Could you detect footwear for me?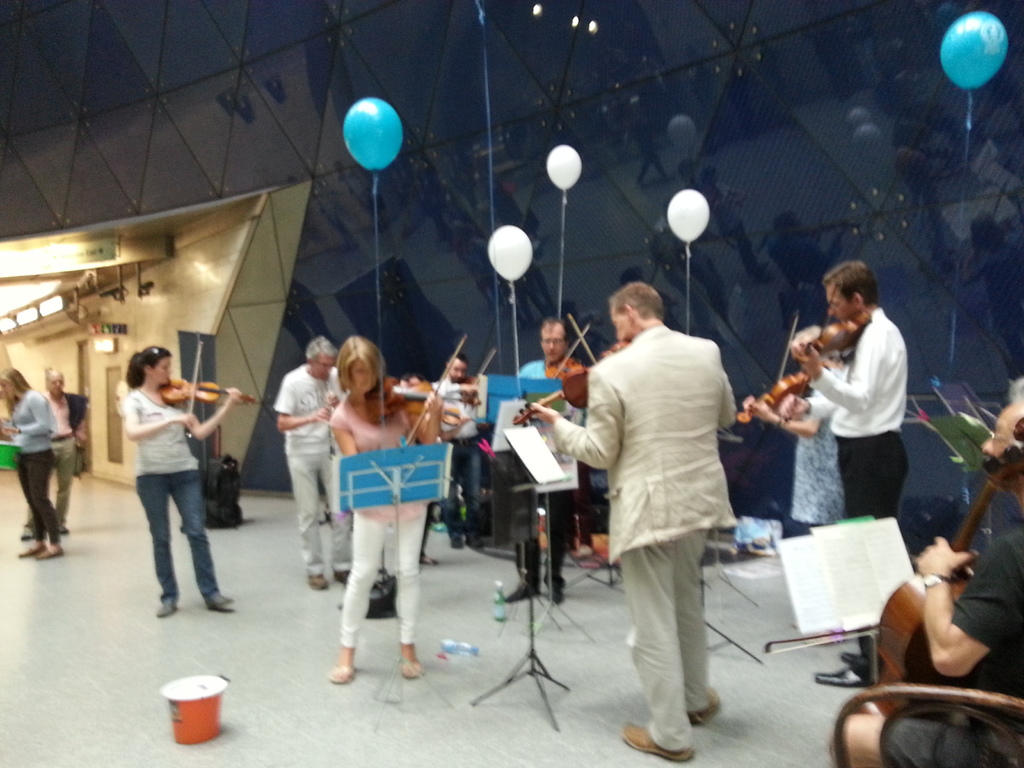
Detection result: detection(204, 587, 234, 611).
